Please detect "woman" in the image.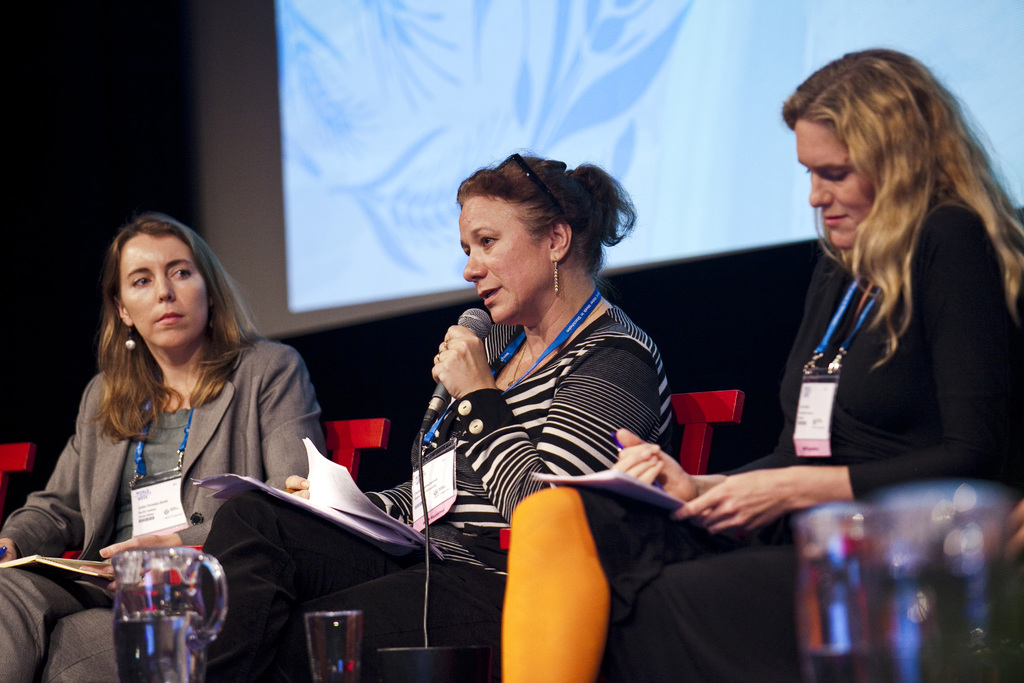
region(0, 212, 341, 682).
